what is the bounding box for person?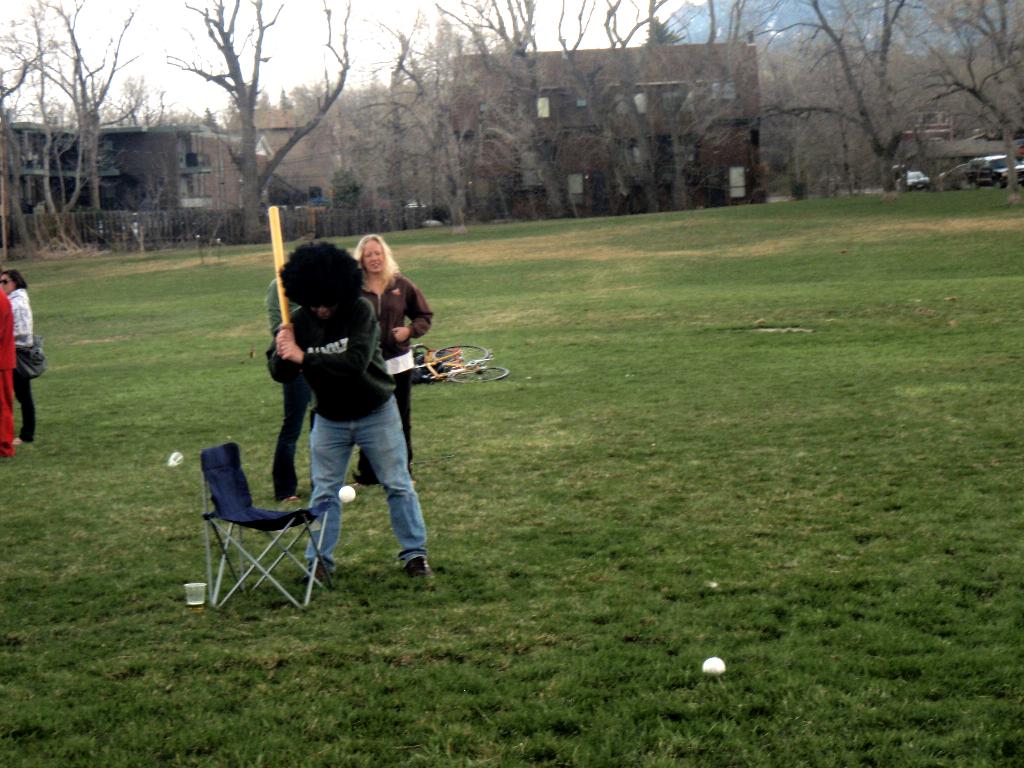
268 239 435 587.
